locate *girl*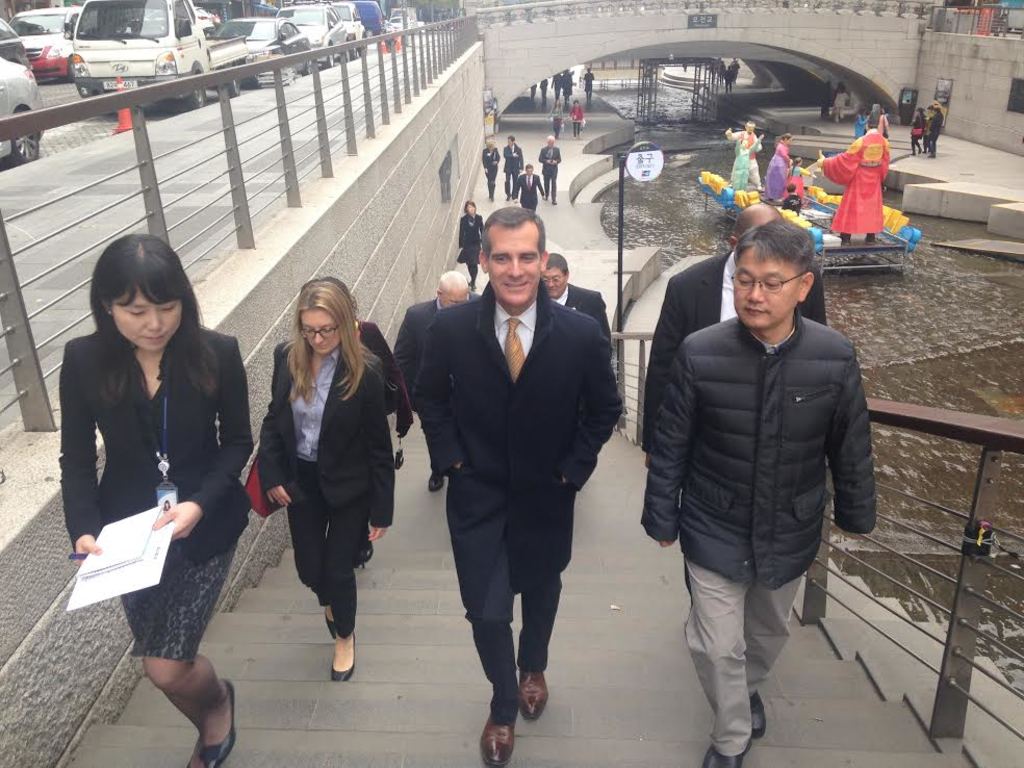
locate(48, 226, 251, 767)
